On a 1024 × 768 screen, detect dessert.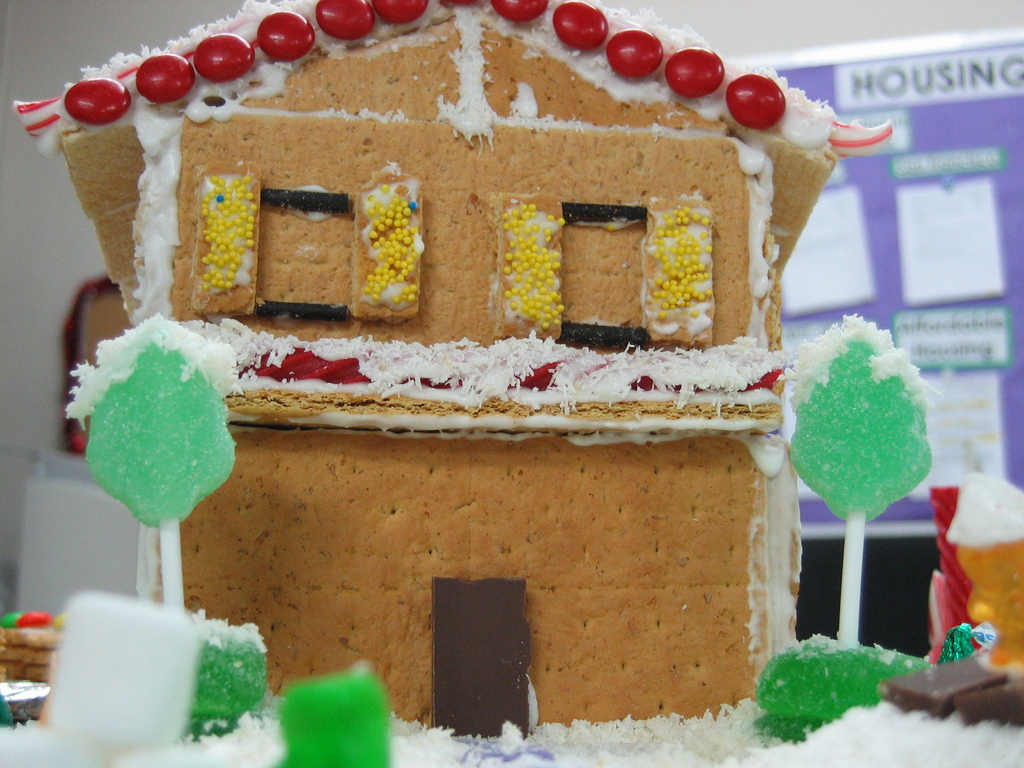
Rect(886, 653, 1023, 723).
